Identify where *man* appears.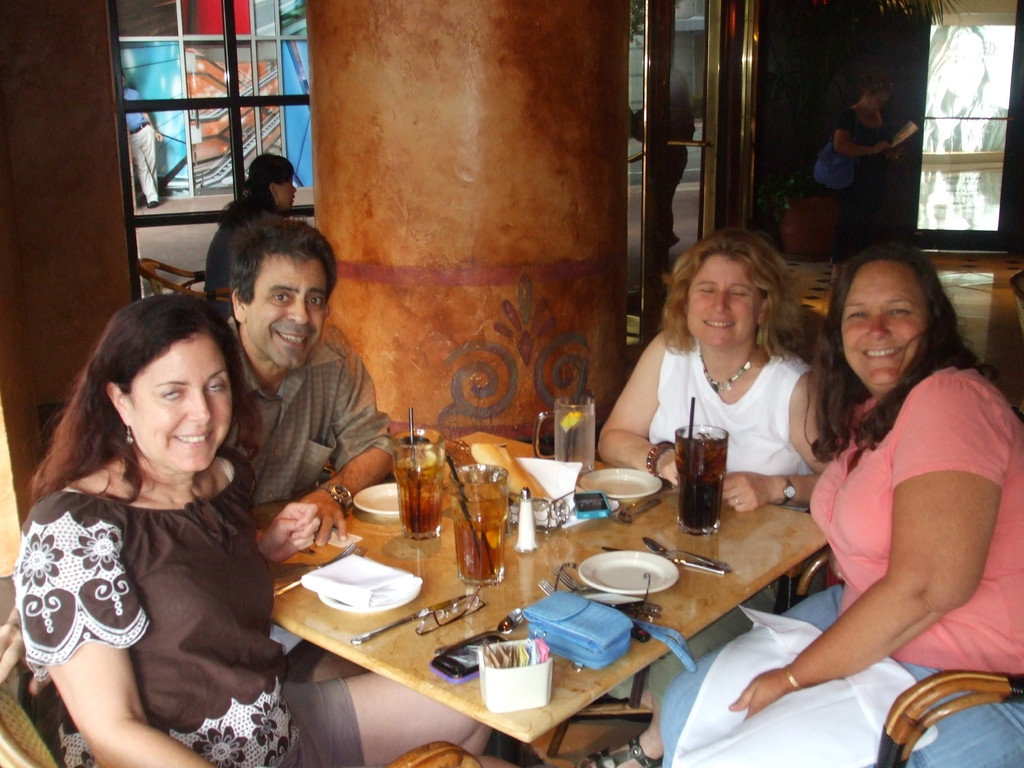
Appears at bbox=(191, 219, 390, 563).
